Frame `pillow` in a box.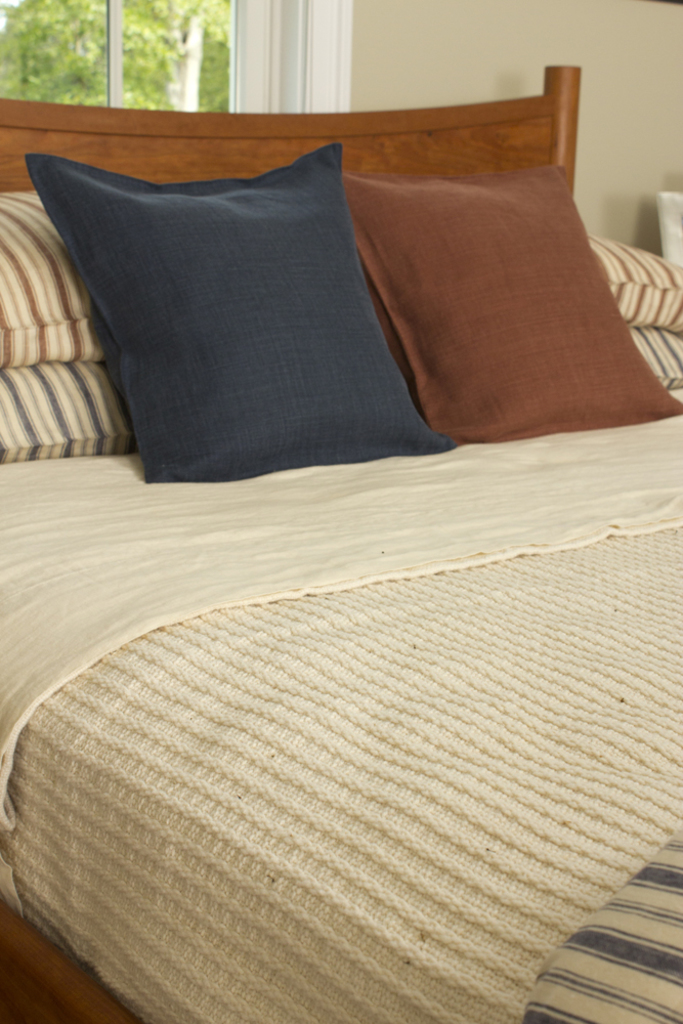
[x1=0, y1=353, x2=135, y2=458].
